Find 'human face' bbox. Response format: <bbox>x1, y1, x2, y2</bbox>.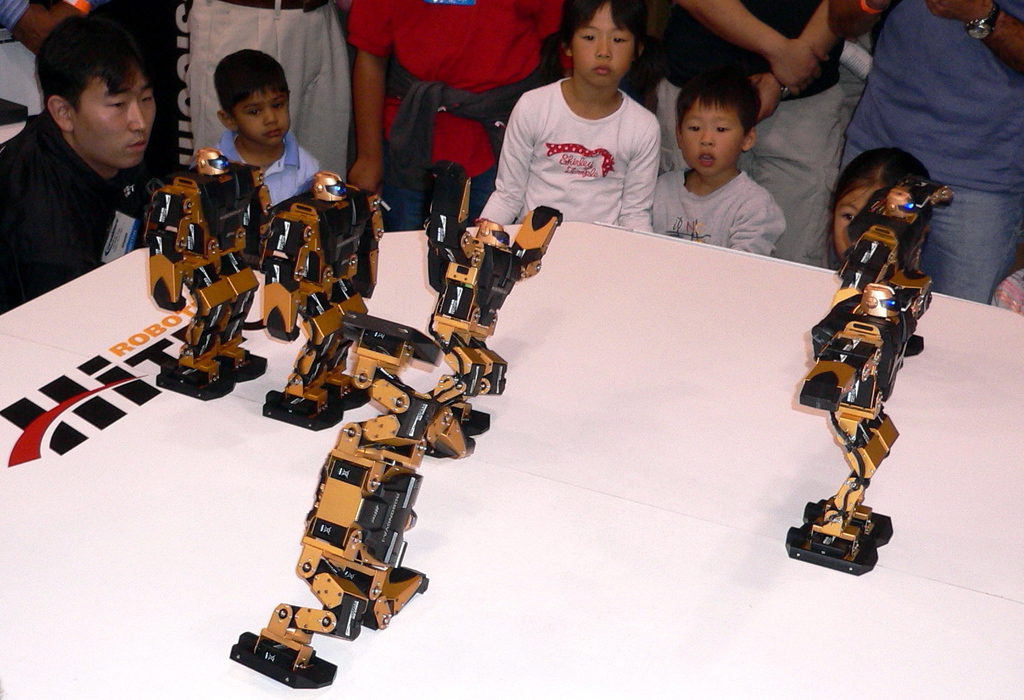
<bbox>681, 96, 744, 175</bbox>.
